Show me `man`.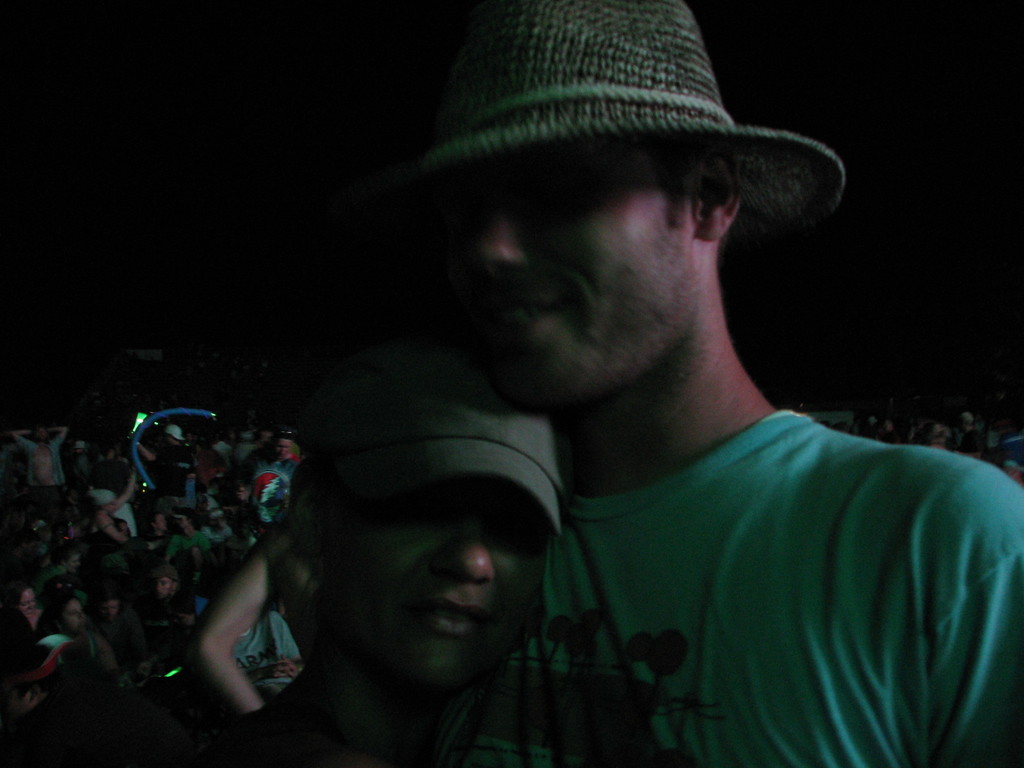
`man` is here: region(177, 351, 629, 767).
